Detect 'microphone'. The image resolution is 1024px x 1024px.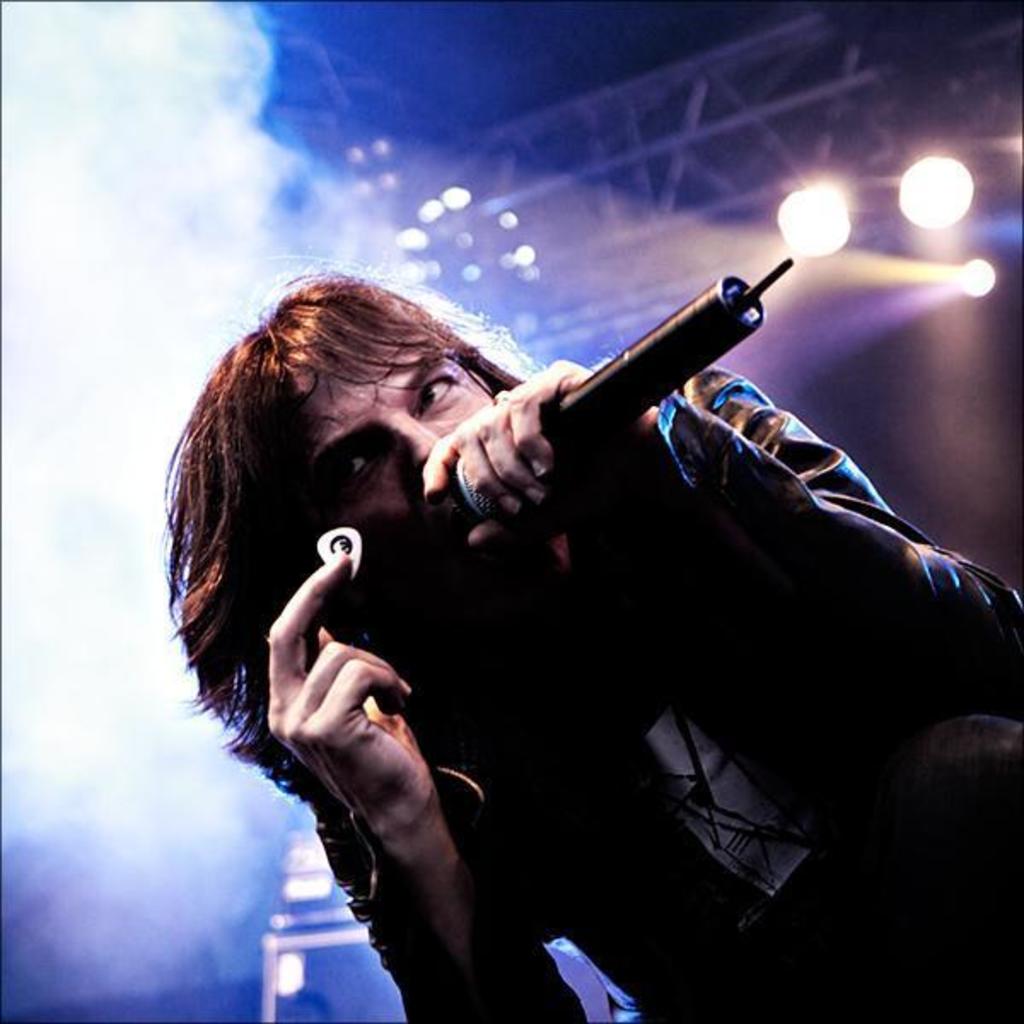
[449, 256, 797, 539].
